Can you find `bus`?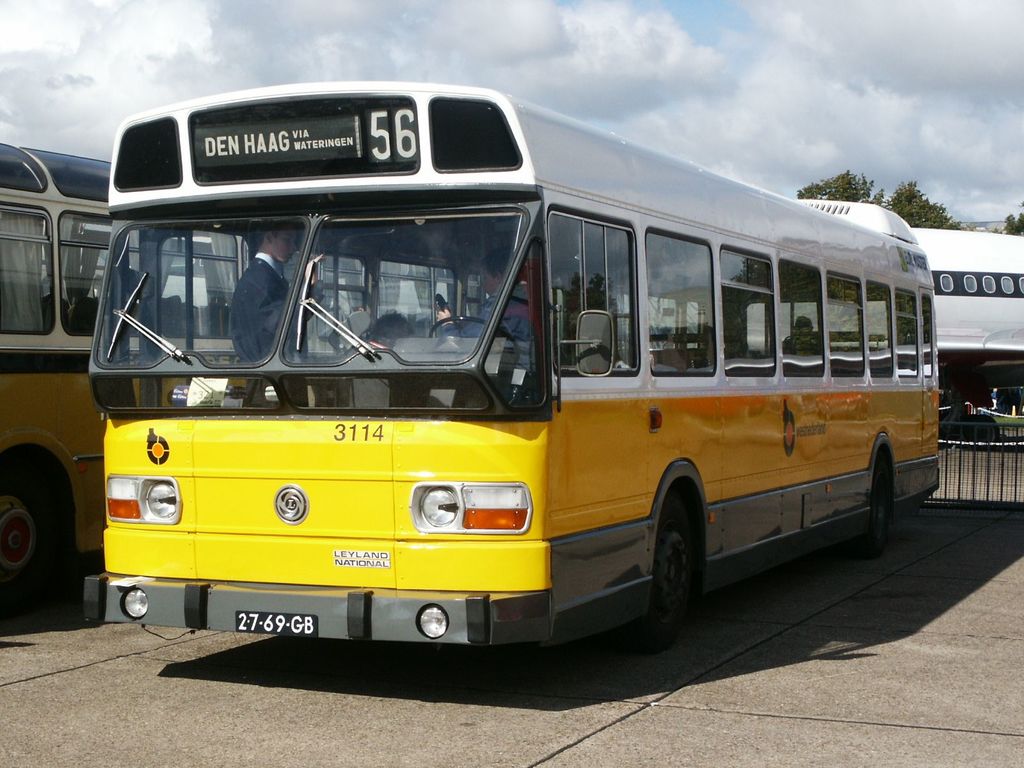
Yes, bounding box: select_region(0, 140, 485, 600).
